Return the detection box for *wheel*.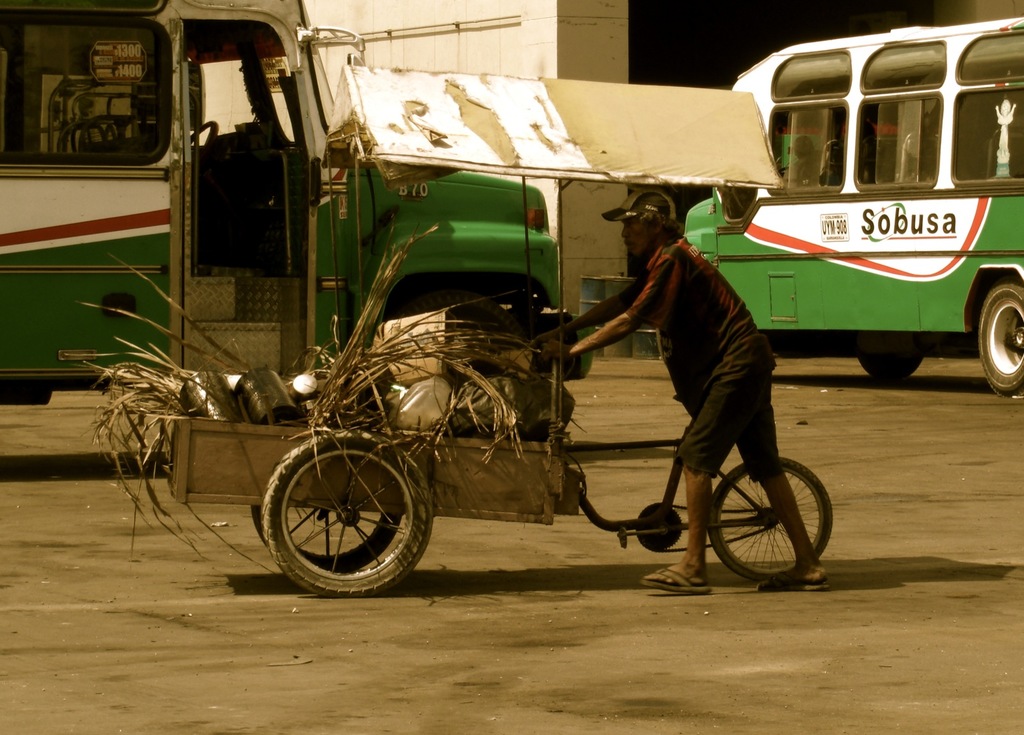
bbox(252, 507, 399, 571).
